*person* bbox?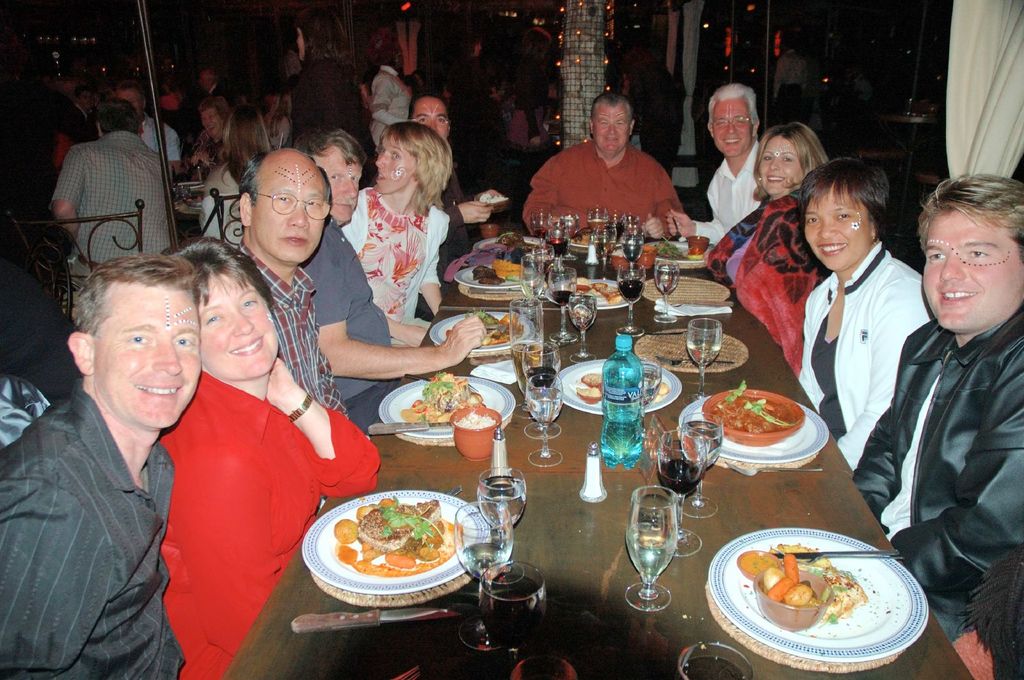
Rect(199, 104, 268, 250)
